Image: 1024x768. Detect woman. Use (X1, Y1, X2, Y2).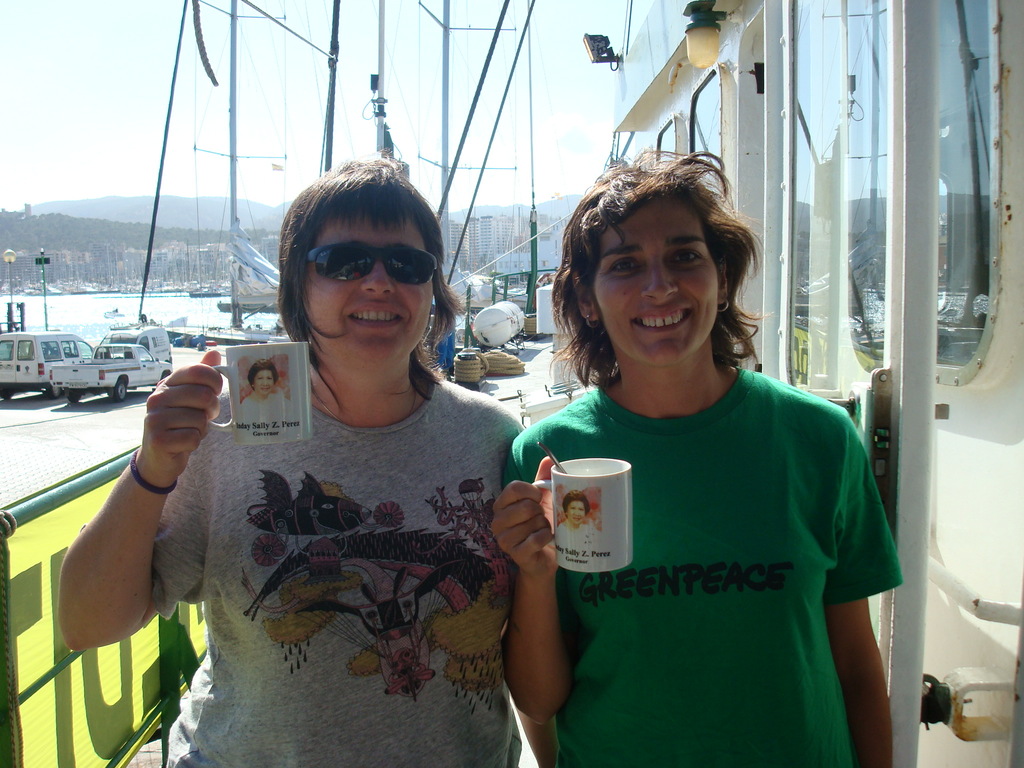
(135, 147, 561, 751).
